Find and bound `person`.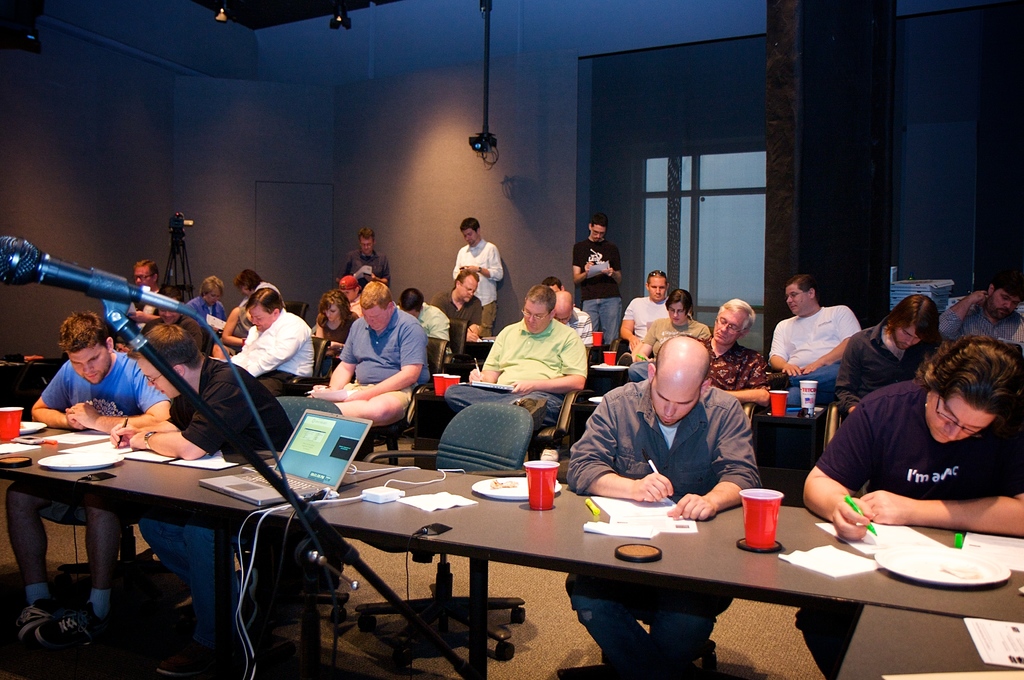
Bound: left=760, top=269, right=863, bottom=412.
